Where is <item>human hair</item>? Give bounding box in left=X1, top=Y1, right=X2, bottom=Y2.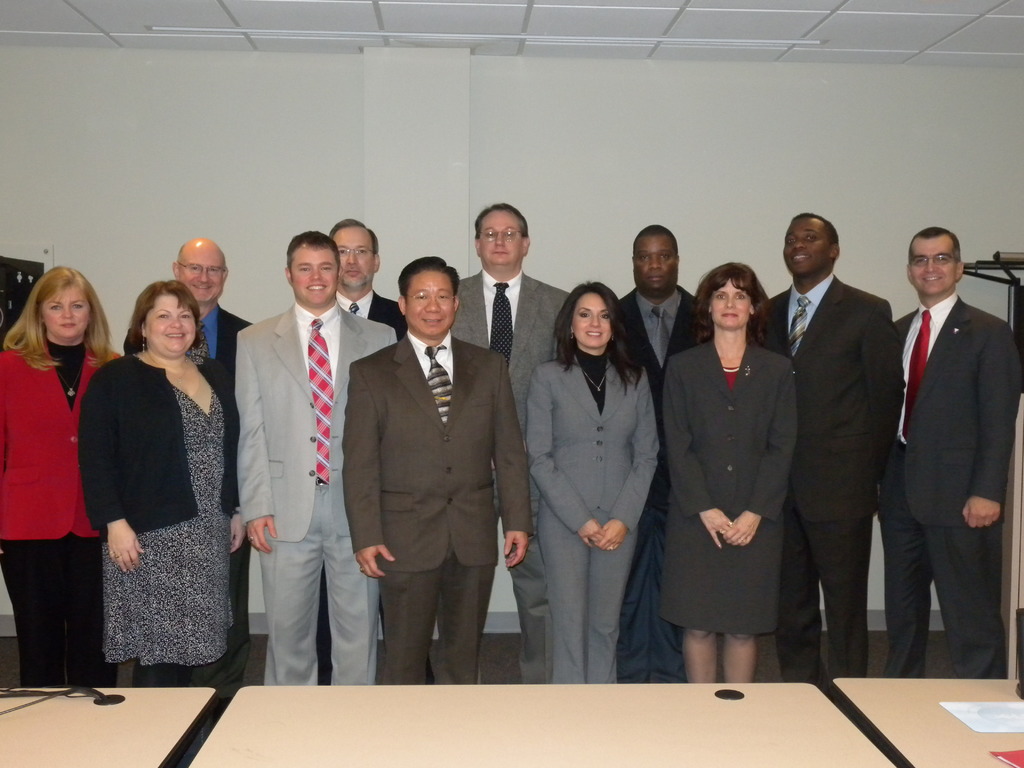
left=285, top=224, right=344, bottom=270.
